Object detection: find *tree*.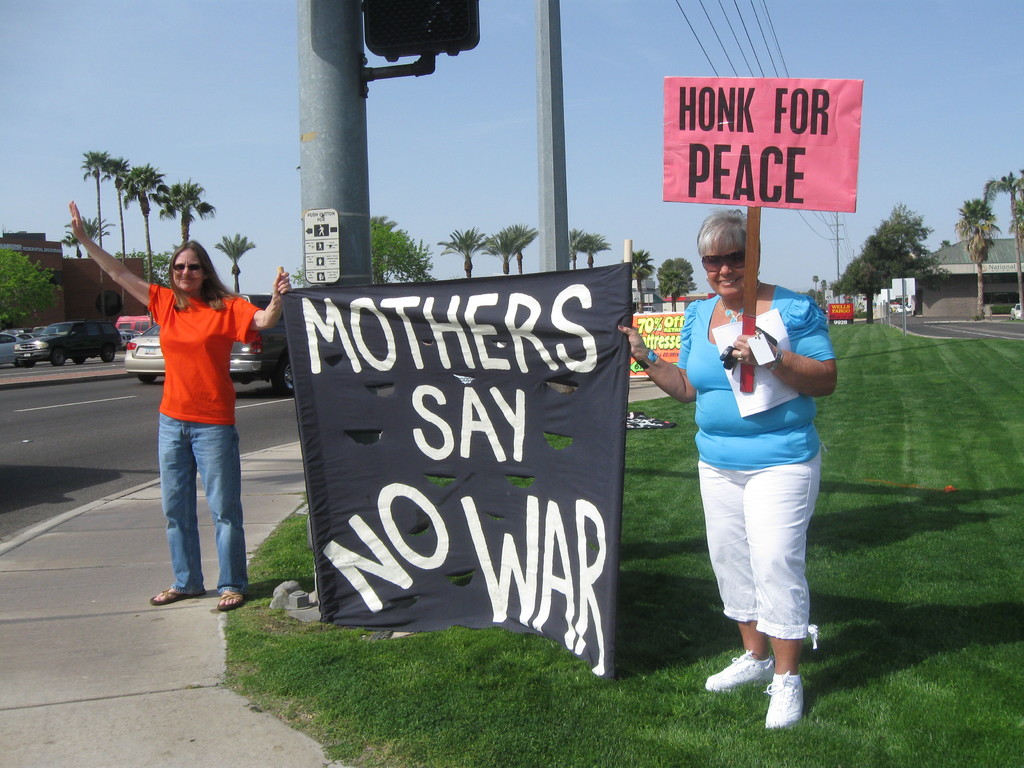
locate(484, 225, 524, 273).
